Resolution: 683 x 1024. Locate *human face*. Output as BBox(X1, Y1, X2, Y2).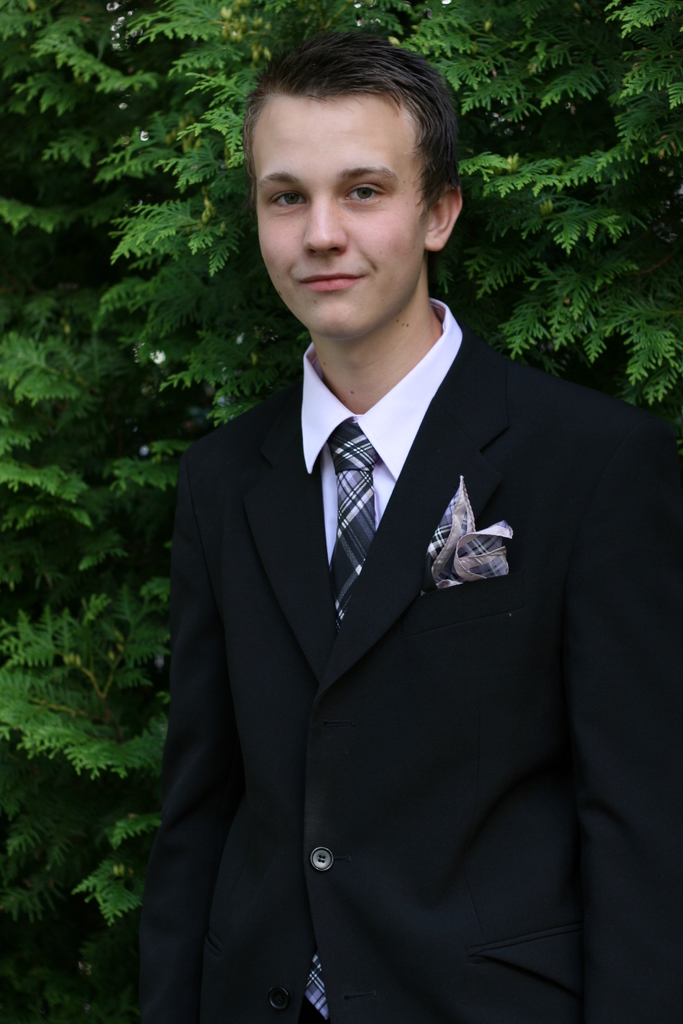
BBox(245, 92, 427, 344).
